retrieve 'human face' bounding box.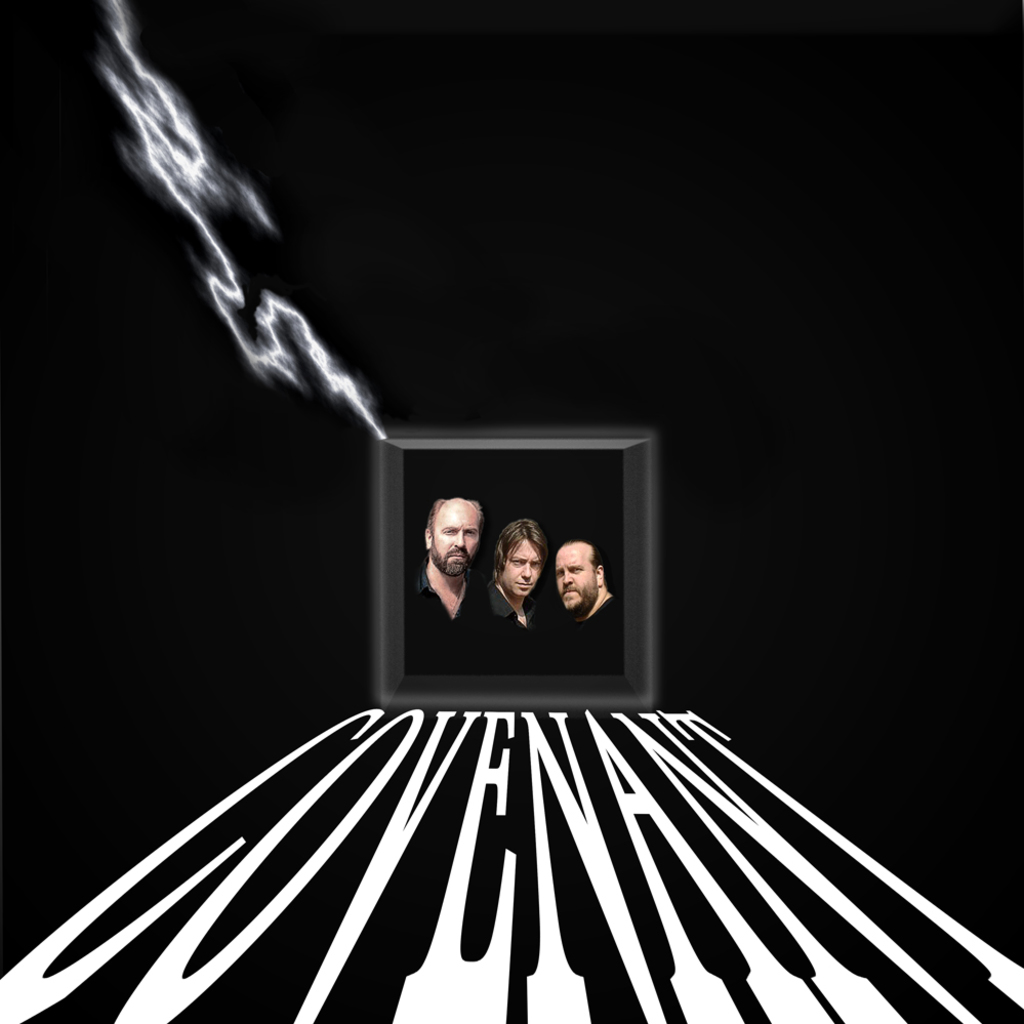
Bounding box: <region>431, 505, 473, 576</region>.
